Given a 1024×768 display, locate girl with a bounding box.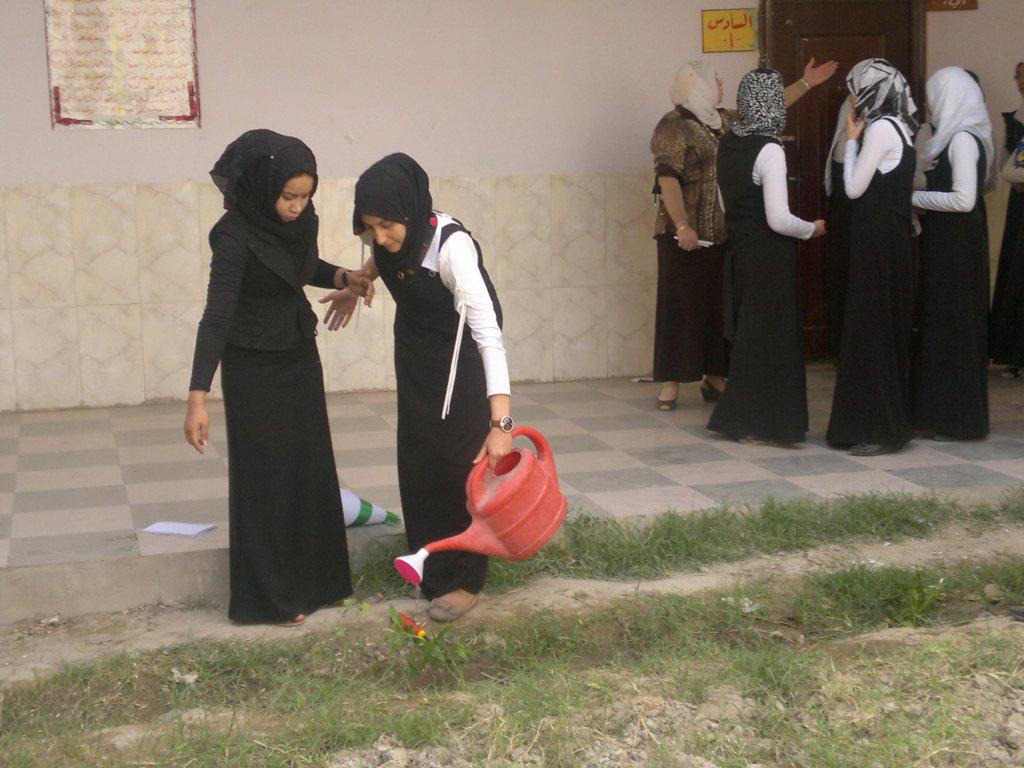
Located: BBox(705, 68, 825, 449).
